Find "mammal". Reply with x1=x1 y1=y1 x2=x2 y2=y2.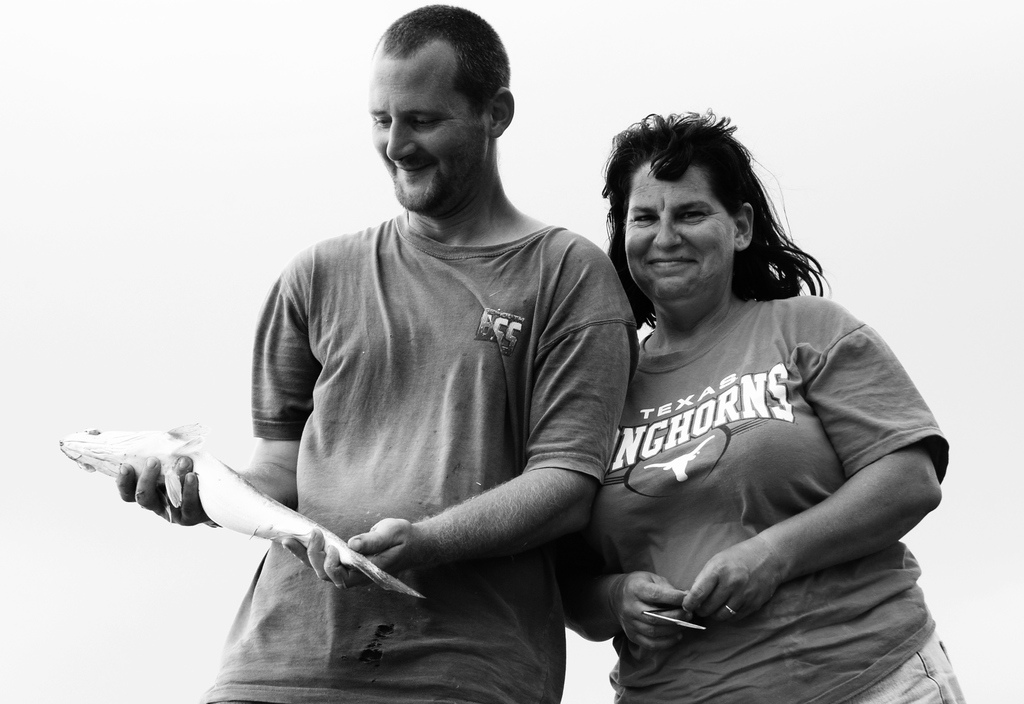
x1=117 y1=3 x2=635 y2=703.
